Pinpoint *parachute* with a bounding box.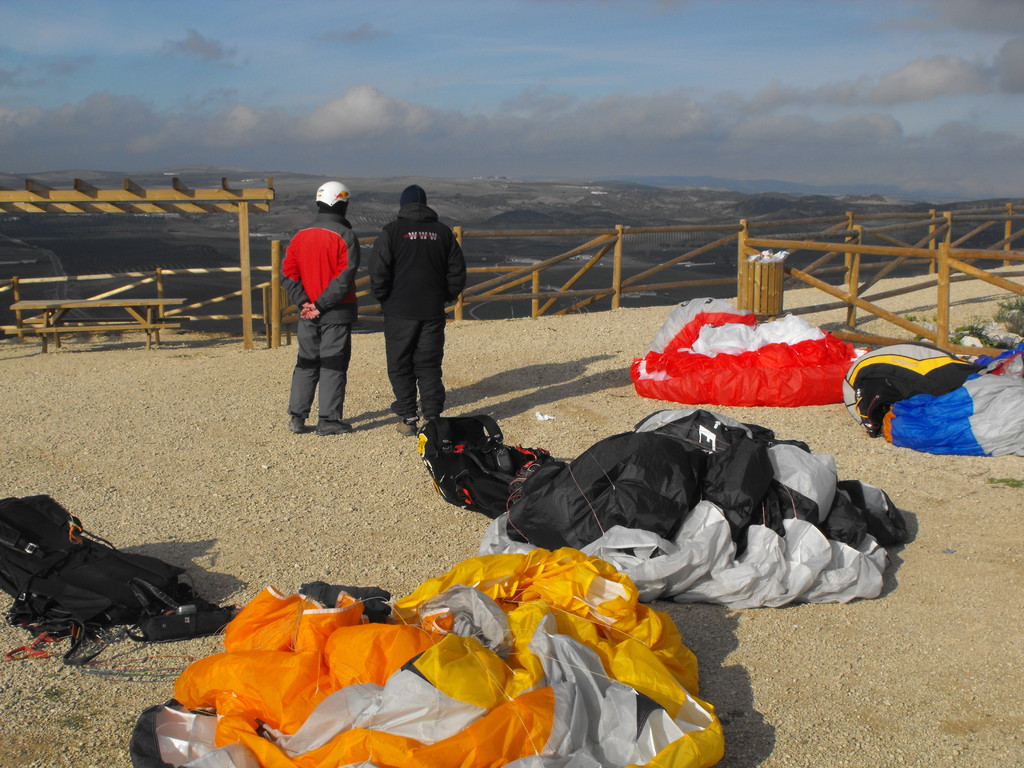
x1=623, y1=291, x2=869, y2=405.
